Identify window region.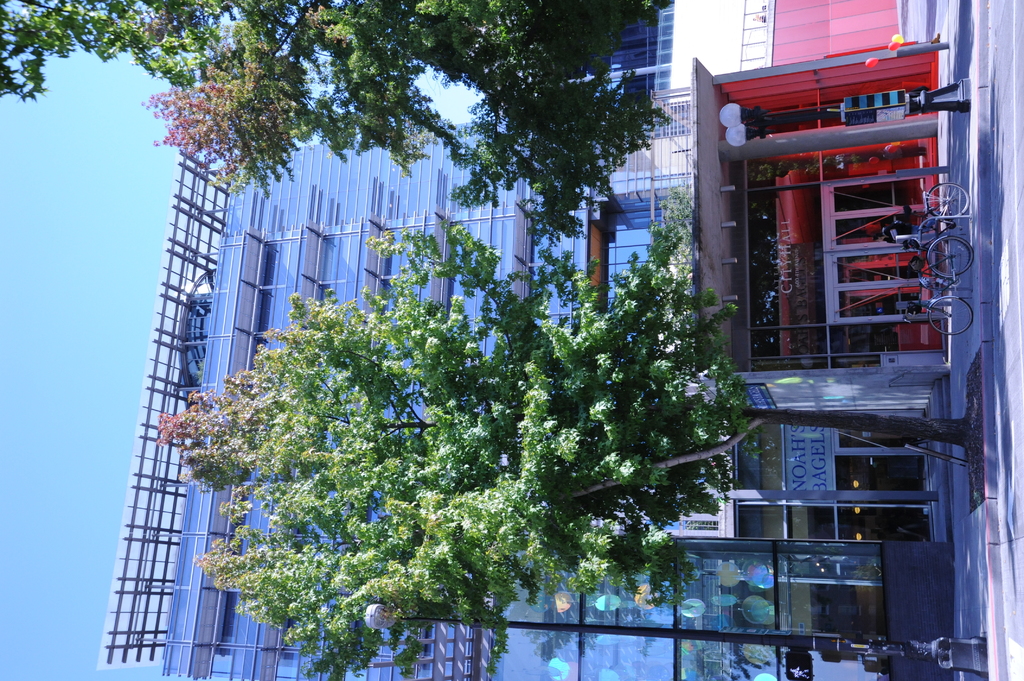
Region: <bbox>577, 634, 675, 680</bbox>.
